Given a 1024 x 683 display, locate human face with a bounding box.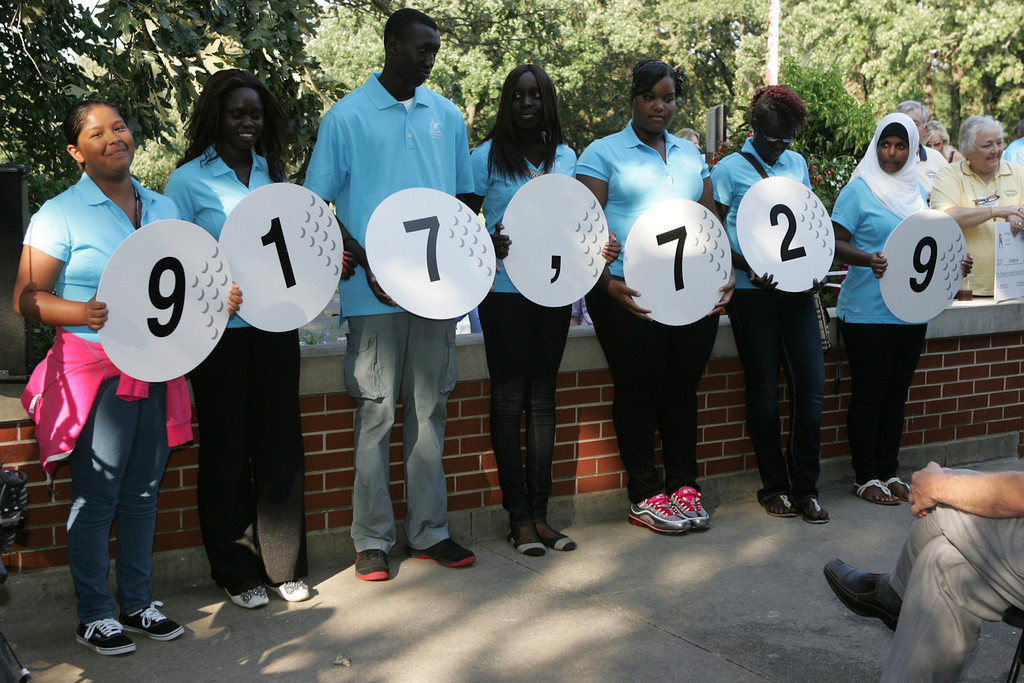
Located: 878,136,906,170.
